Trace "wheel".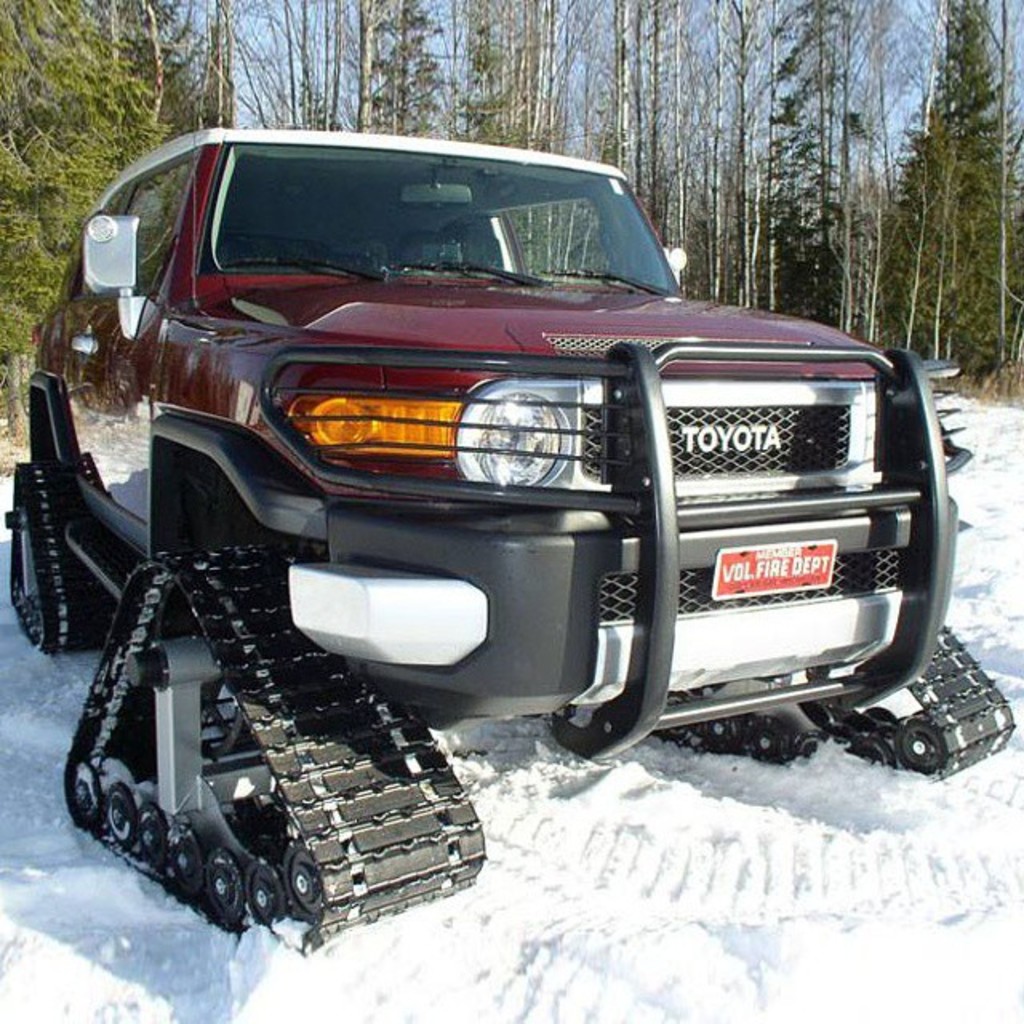
Traced to [left=74, top=755, right=102, bottom=819].
